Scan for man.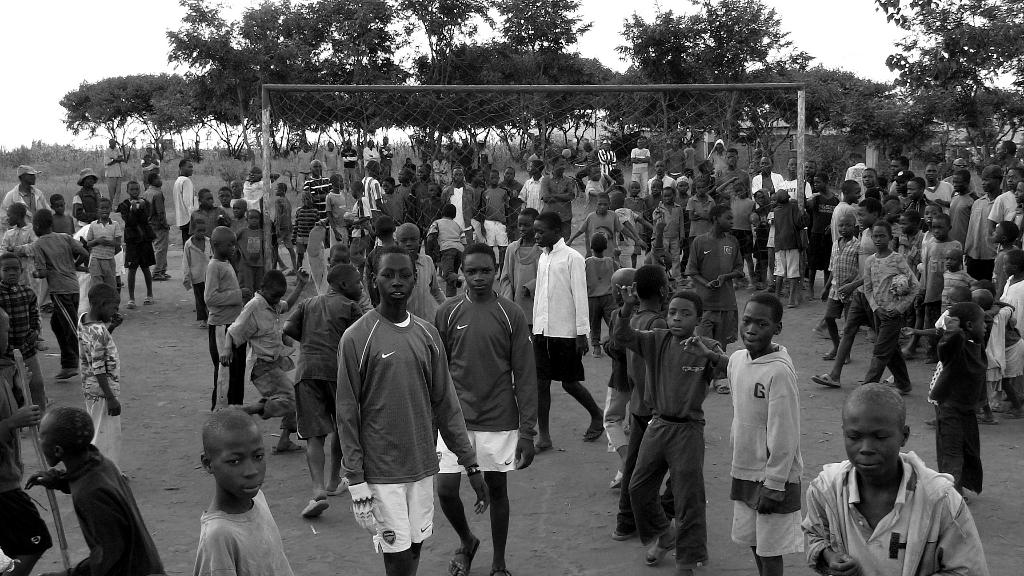
Scan result: box(343, 140, 358, 193).
